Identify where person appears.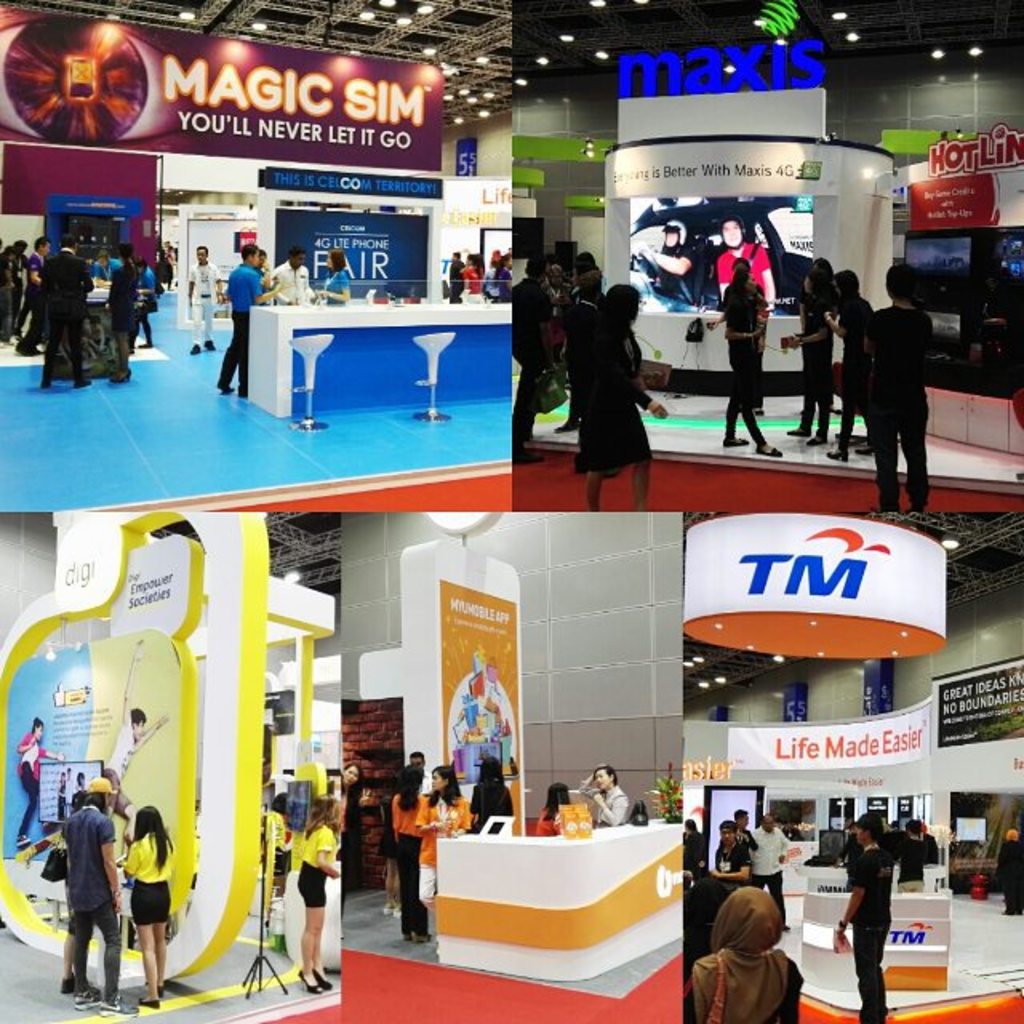
Appears at (x1=490, y1=251, x2=515, y2=299).
